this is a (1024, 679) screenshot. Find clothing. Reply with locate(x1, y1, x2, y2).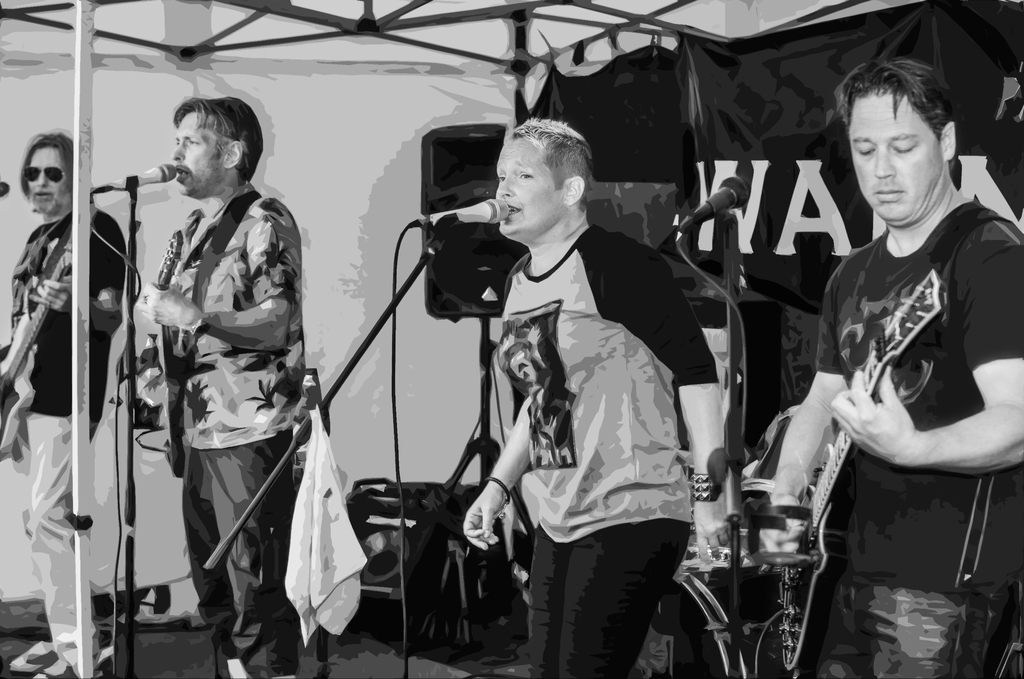
locate(496, 226, 720, 678).
